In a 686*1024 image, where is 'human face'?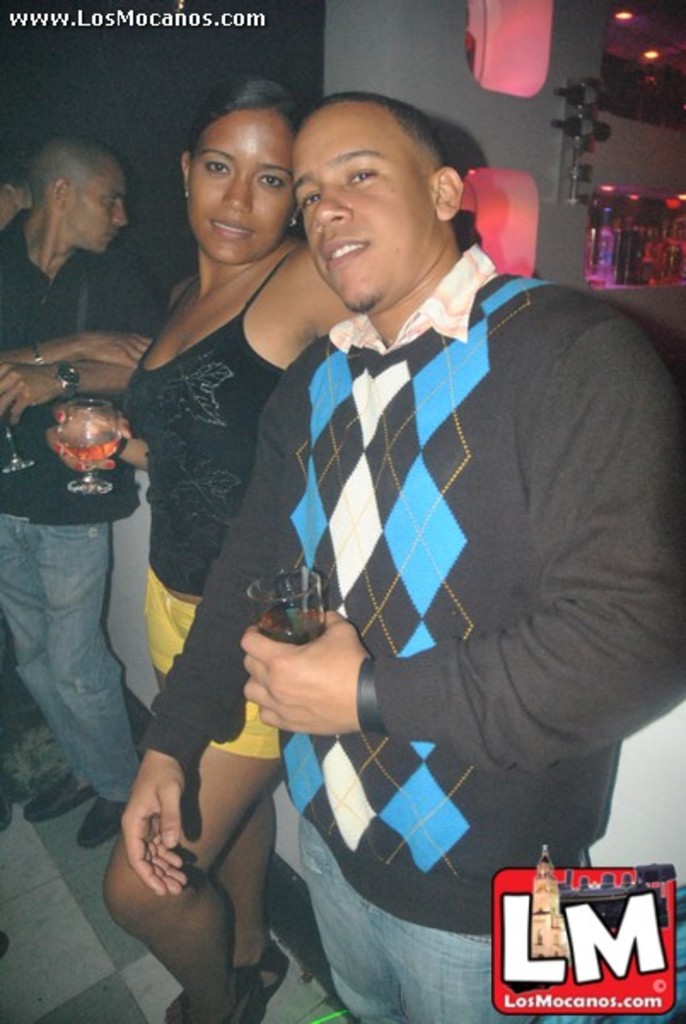
(186, 106, 292, 256).
